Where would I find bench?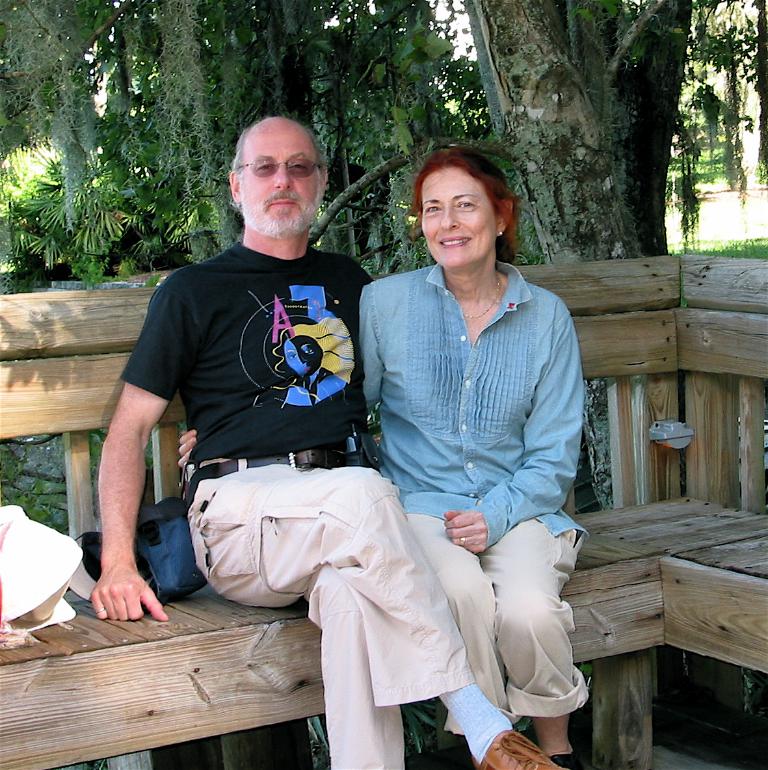
At 0,249,767,769.
